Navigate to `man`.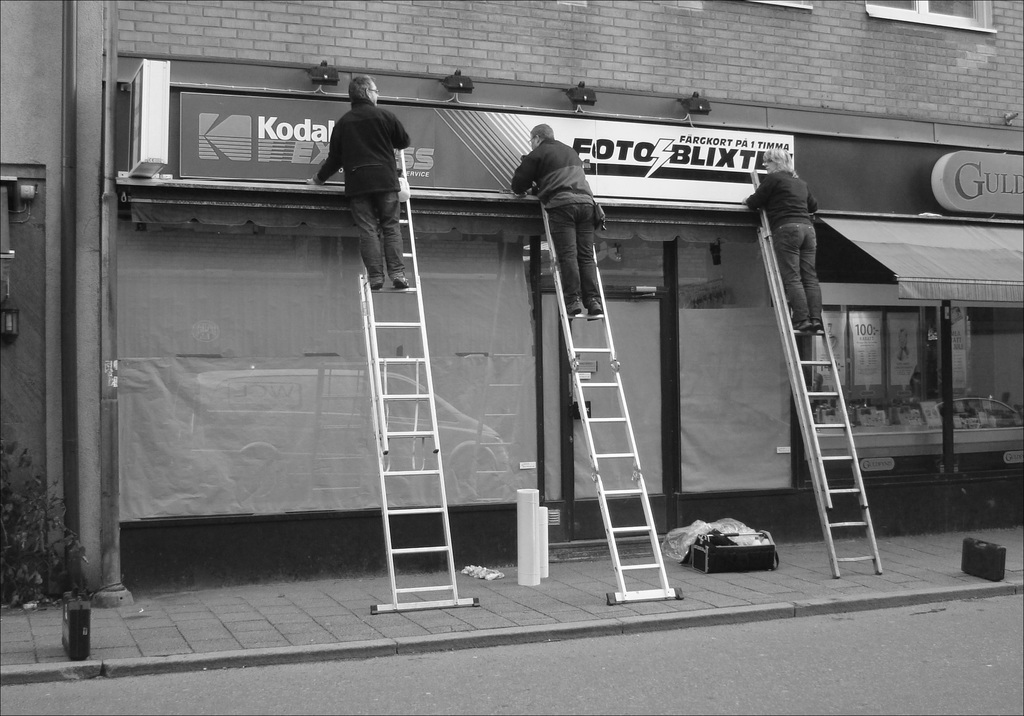
Navigation target: bbox=[301, 72, 413, 290].
